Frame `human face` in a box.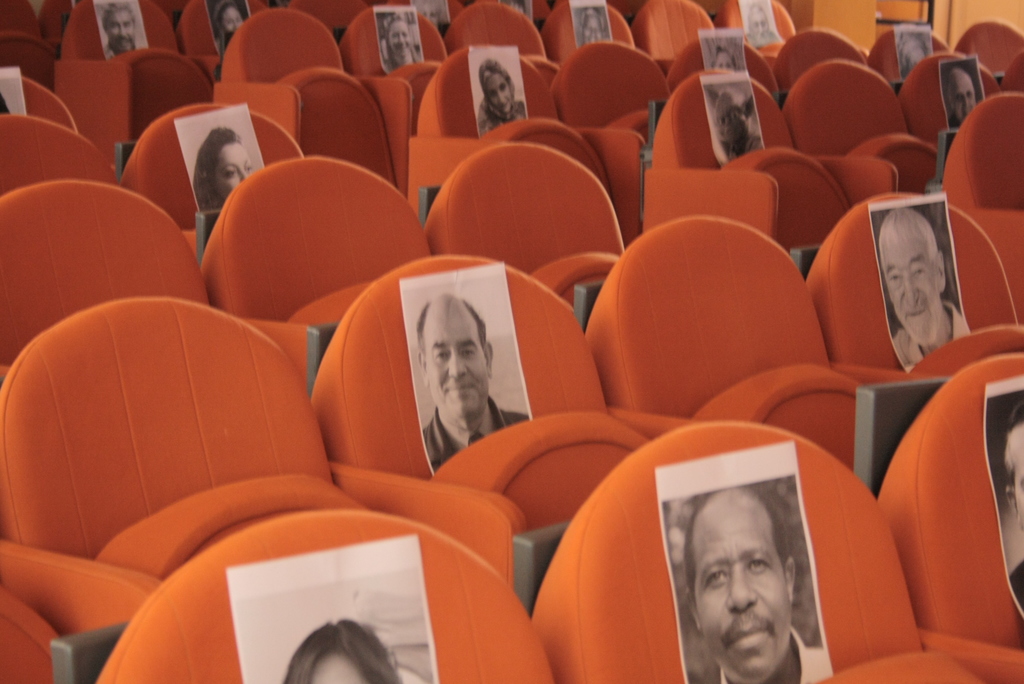
Rect(694, 501, 790, 681).
